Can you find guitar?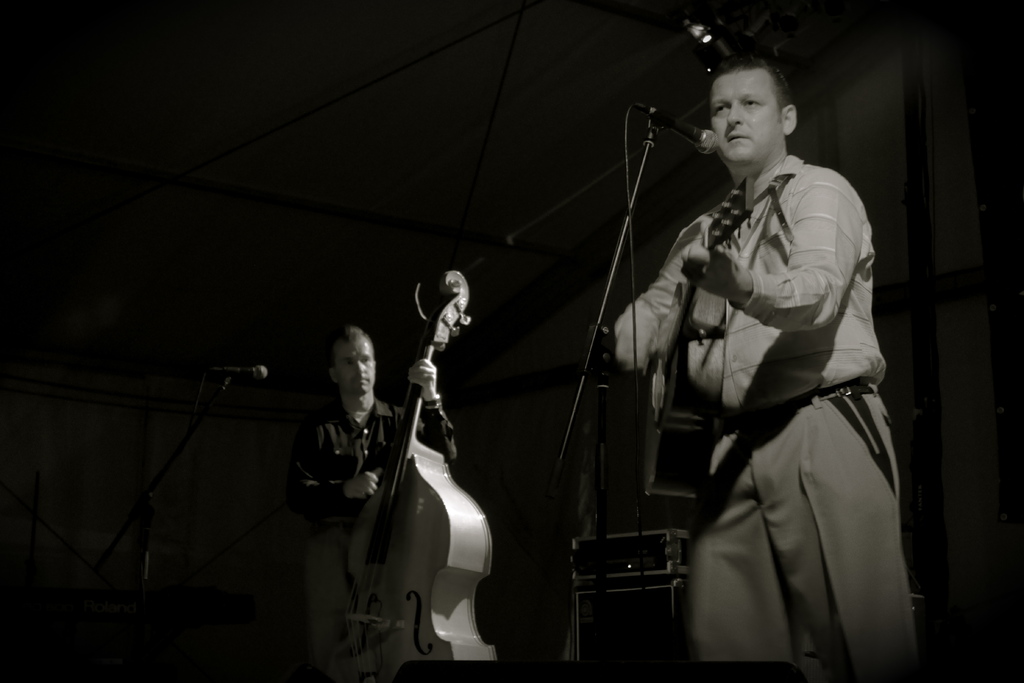
Yes, bounding box: box(353, 284, 492, 618).
